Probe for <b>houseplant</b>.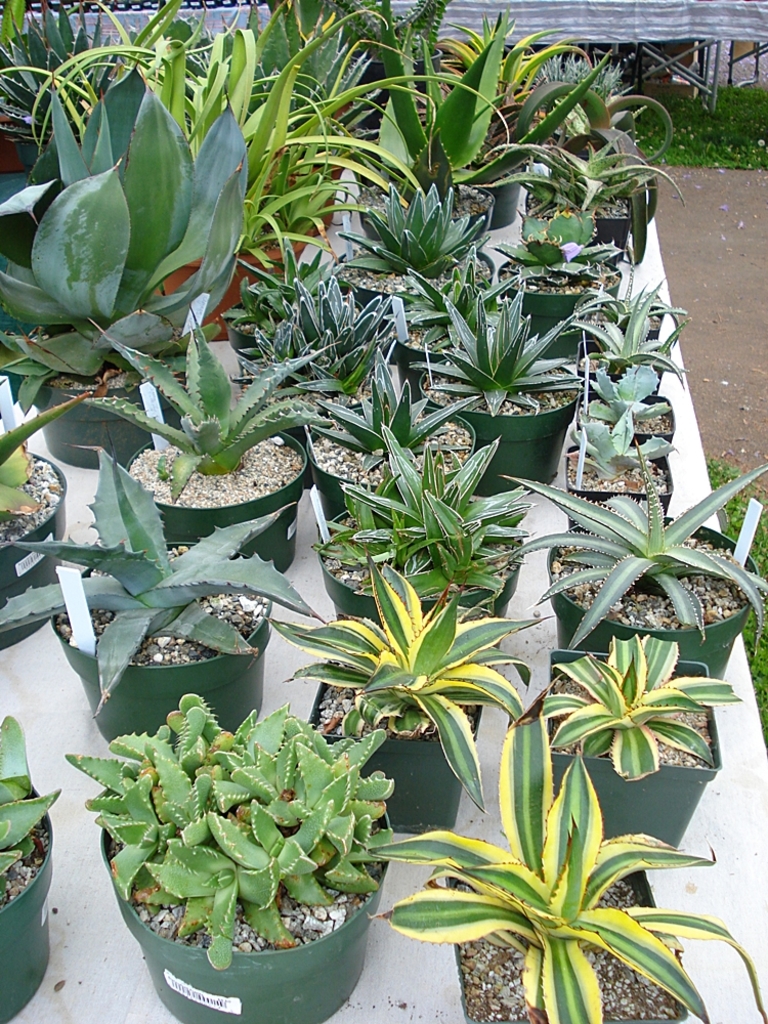
Probe result: [58, 687, 397, 1023].
